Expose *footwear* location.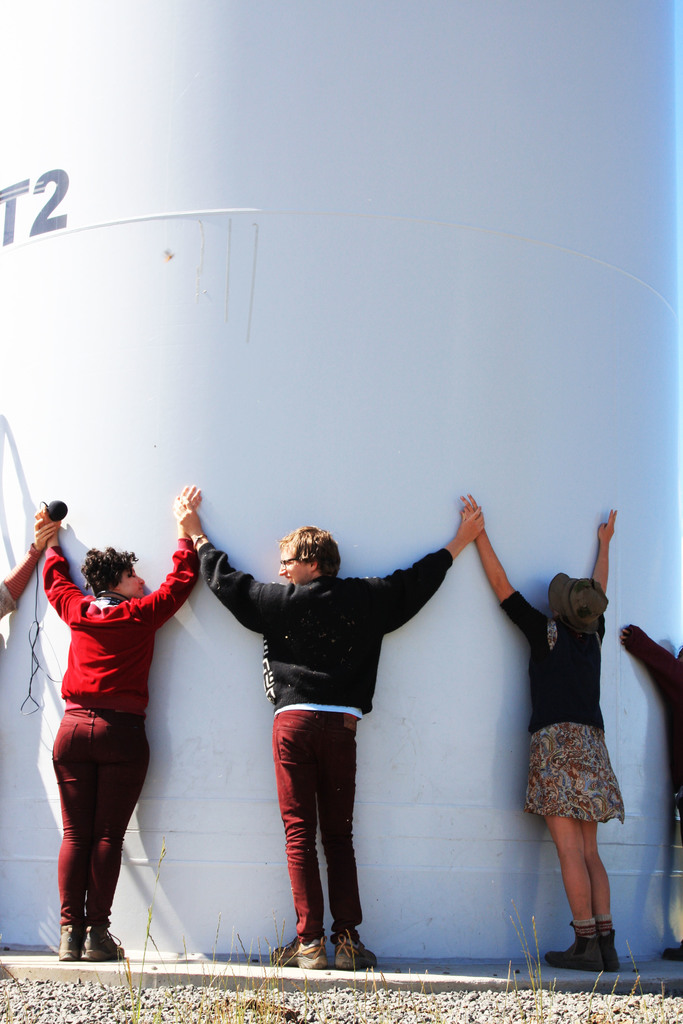
Exposed at [334,935,378,972].
